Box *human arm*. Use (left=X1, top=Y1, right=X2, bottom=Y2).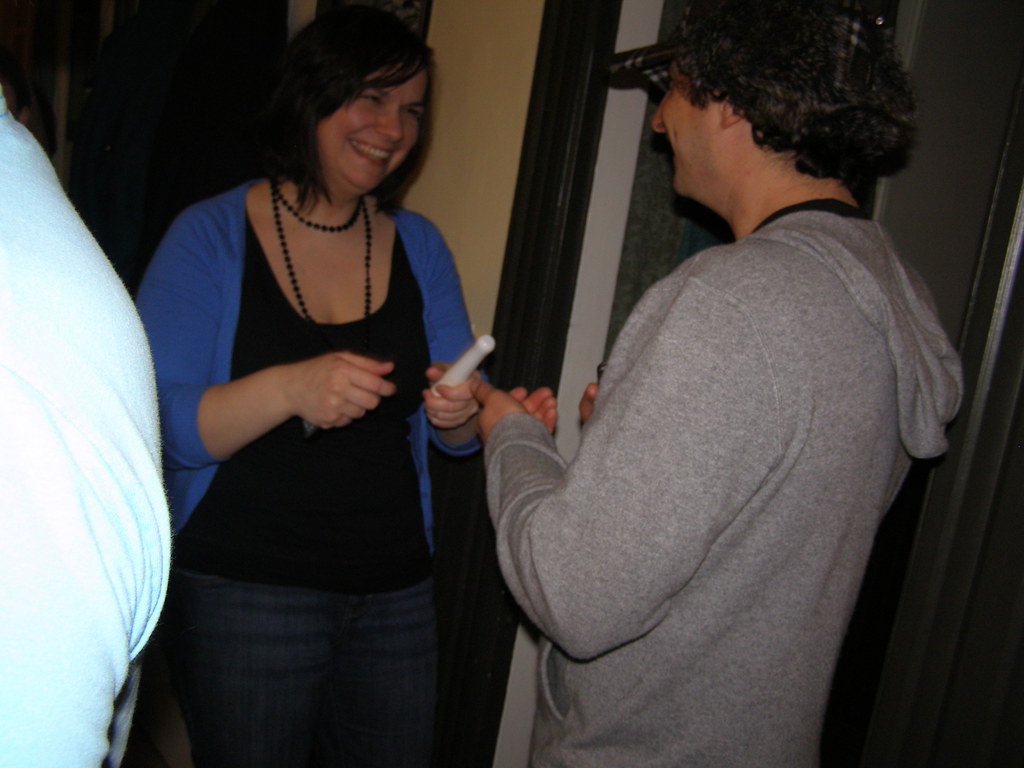
(left=411, top=254, right=480, bottom=467).
